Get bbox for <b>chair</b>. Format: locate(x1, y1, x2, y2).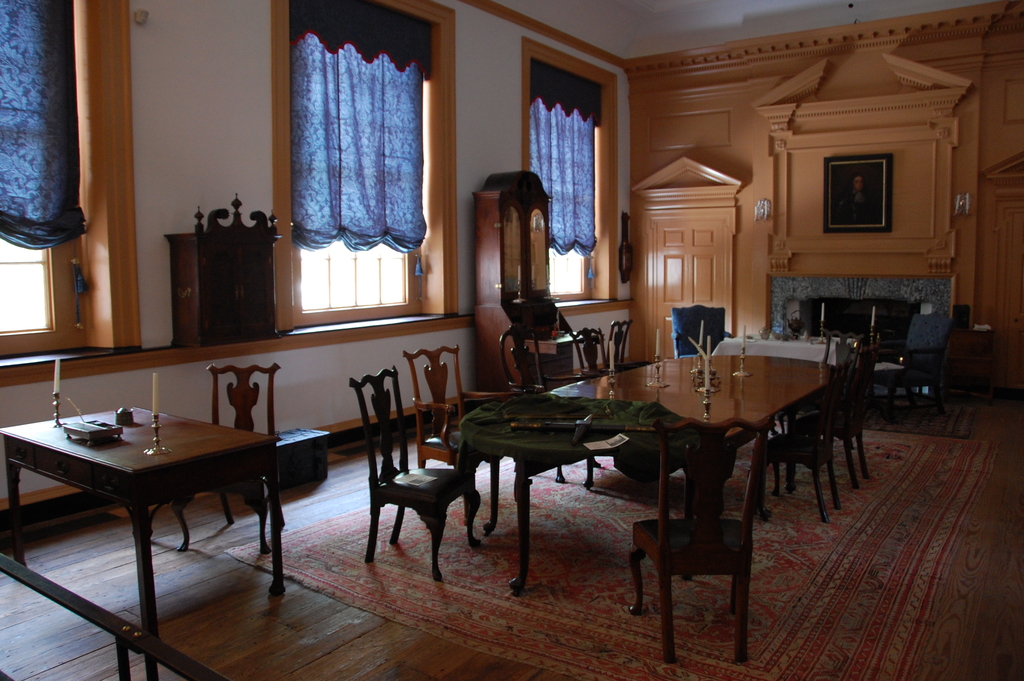
locate(173, 368, 281, 558).
